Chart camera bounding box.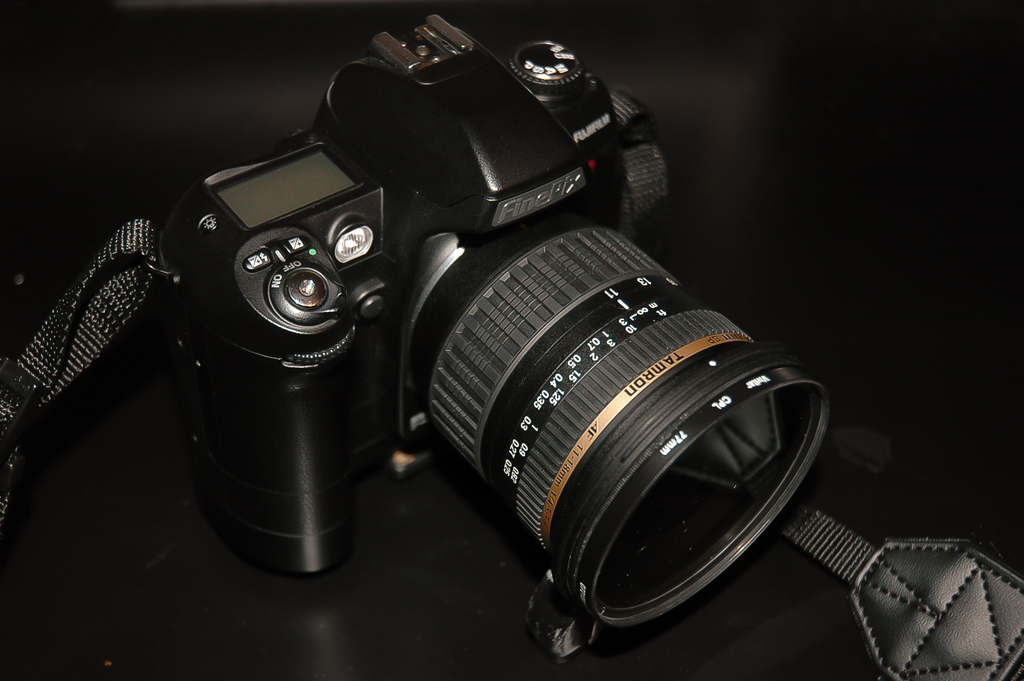
Charted: pyautogui.locateOnScreen(159, 9, 833, 654).
